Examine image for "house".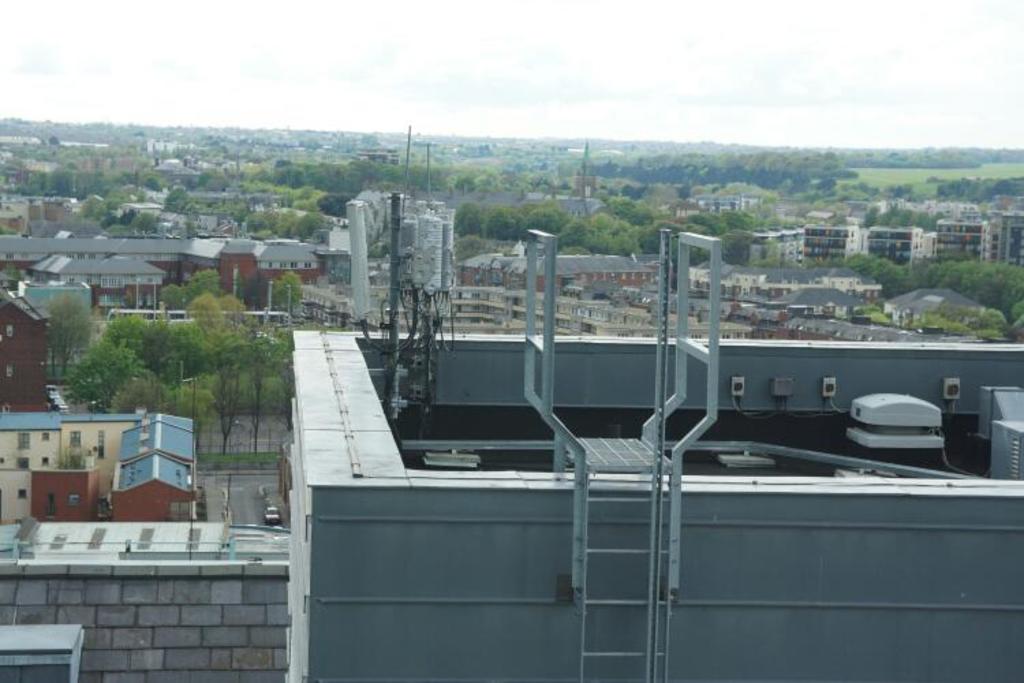
Examination result: x1=896 y1=199 x2=987 y2=225.
